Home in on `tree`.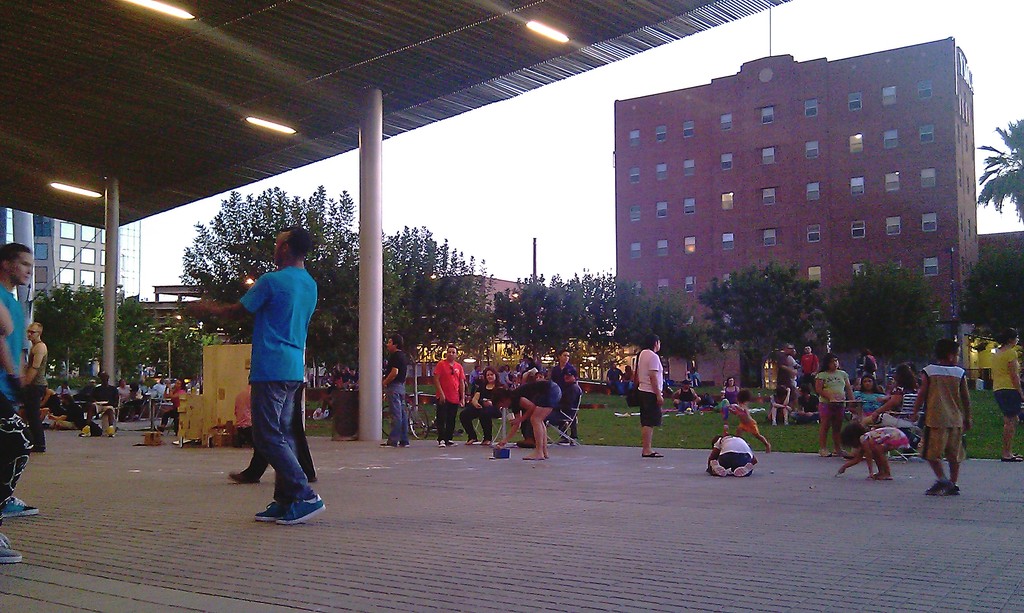
Homed in at l=184, t=187, r=390, b=397.
